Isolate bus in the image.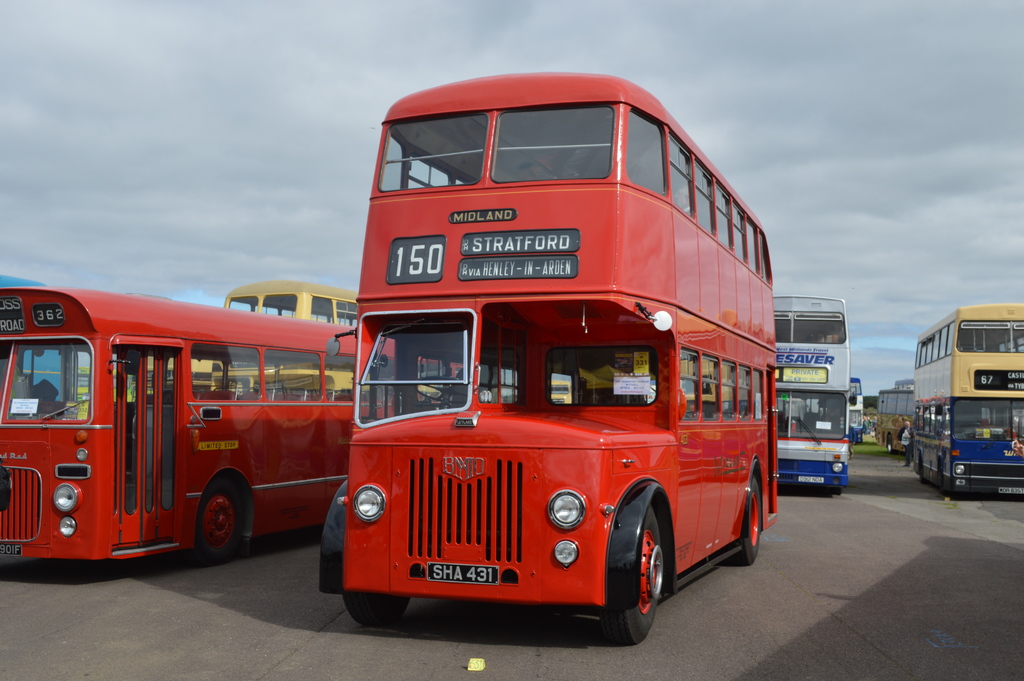
Isolated region: <bbox>877, 388, 912, 452</bbox>.
